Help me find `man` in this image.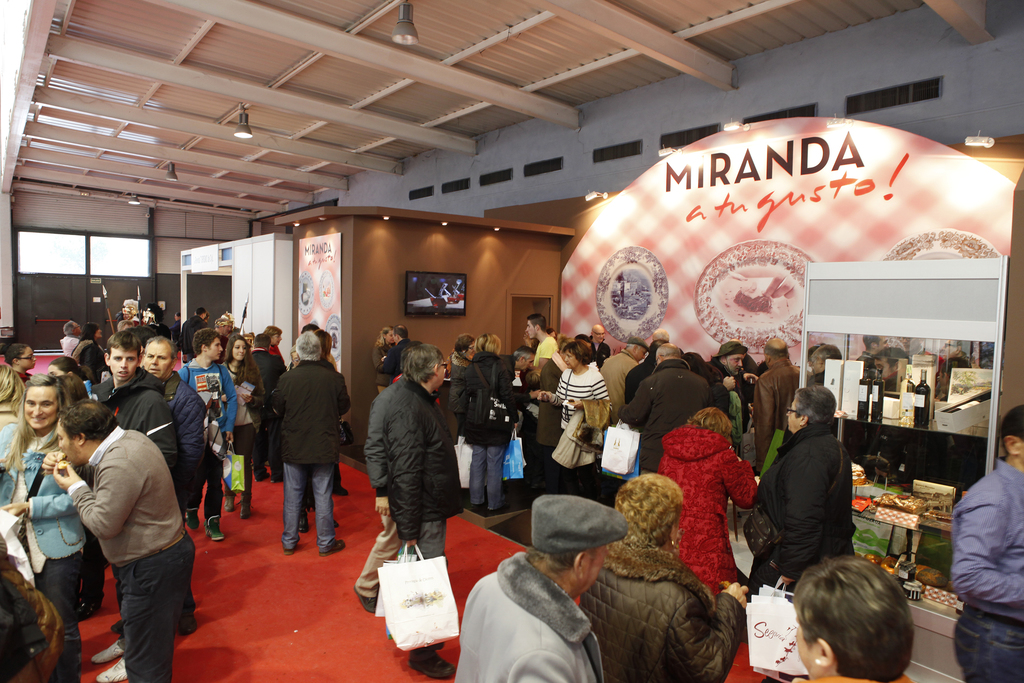
Found it: select_region(71, 384, 197, 675).
